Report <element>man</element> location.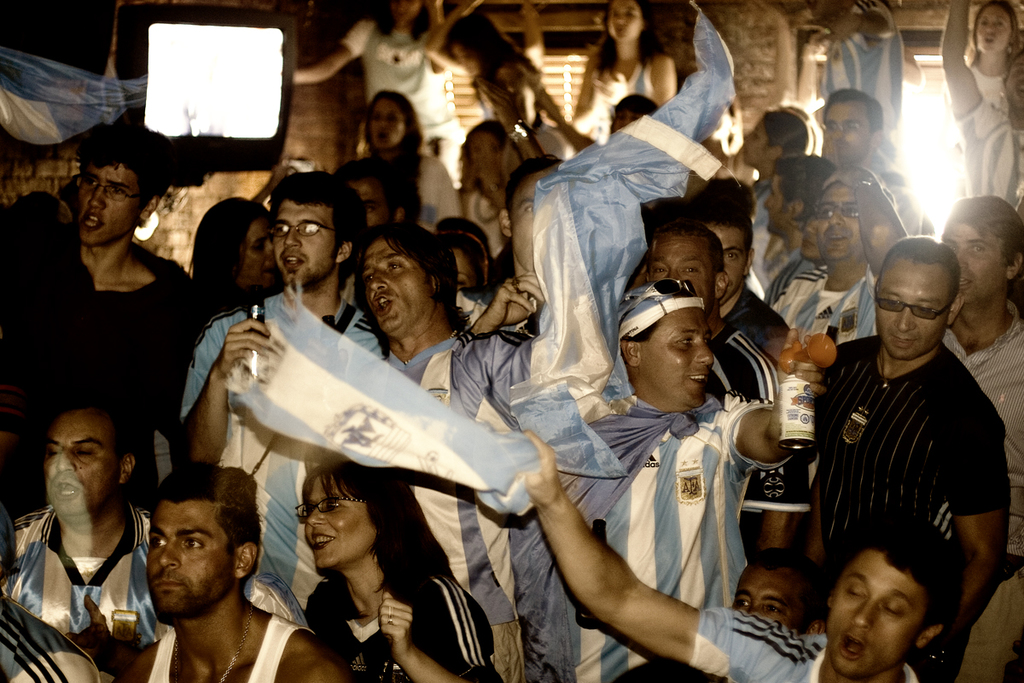
Report: detection(678, 204, 800, 363).
